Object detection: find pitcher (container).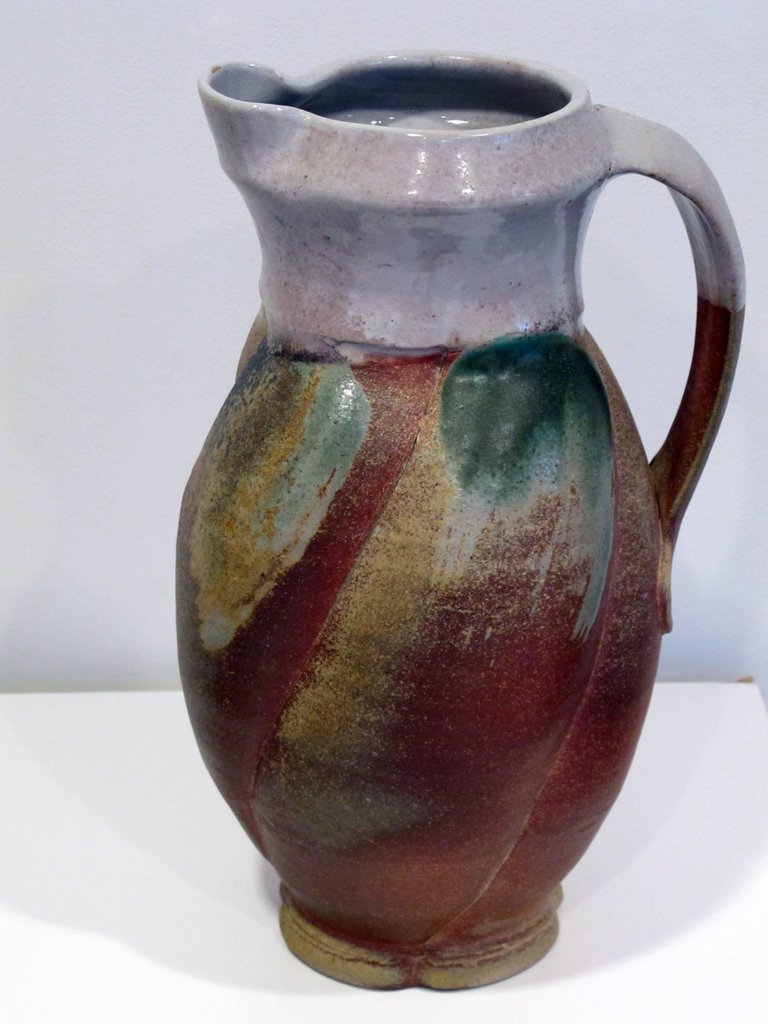
178, 57, 747, 988.
